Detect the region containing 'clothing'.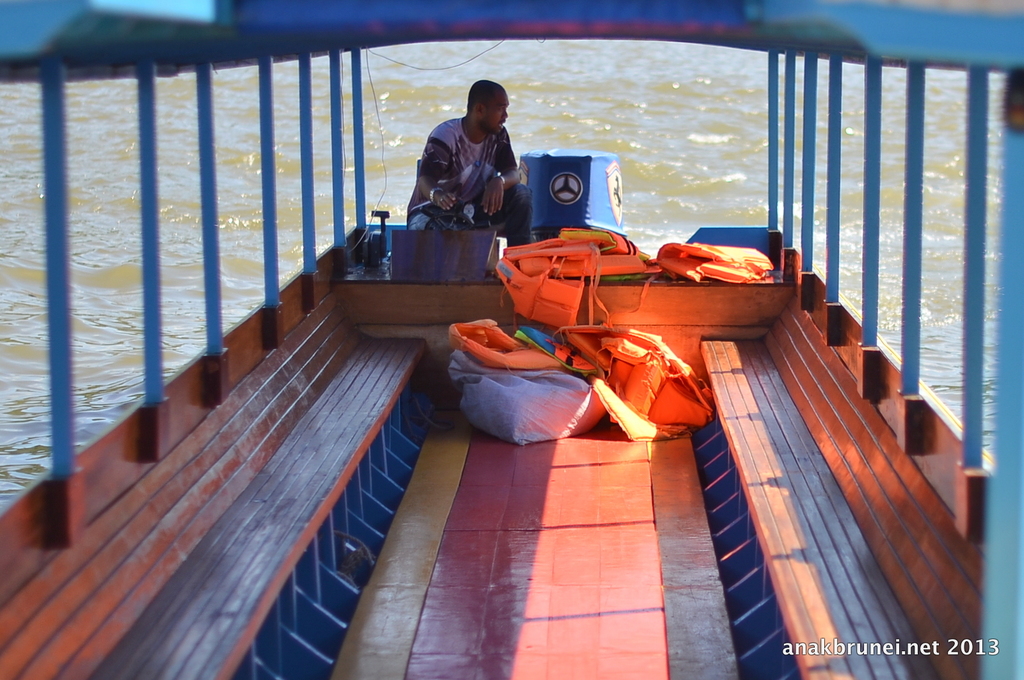
[left=407, top=116, right=517, bottom=211].
